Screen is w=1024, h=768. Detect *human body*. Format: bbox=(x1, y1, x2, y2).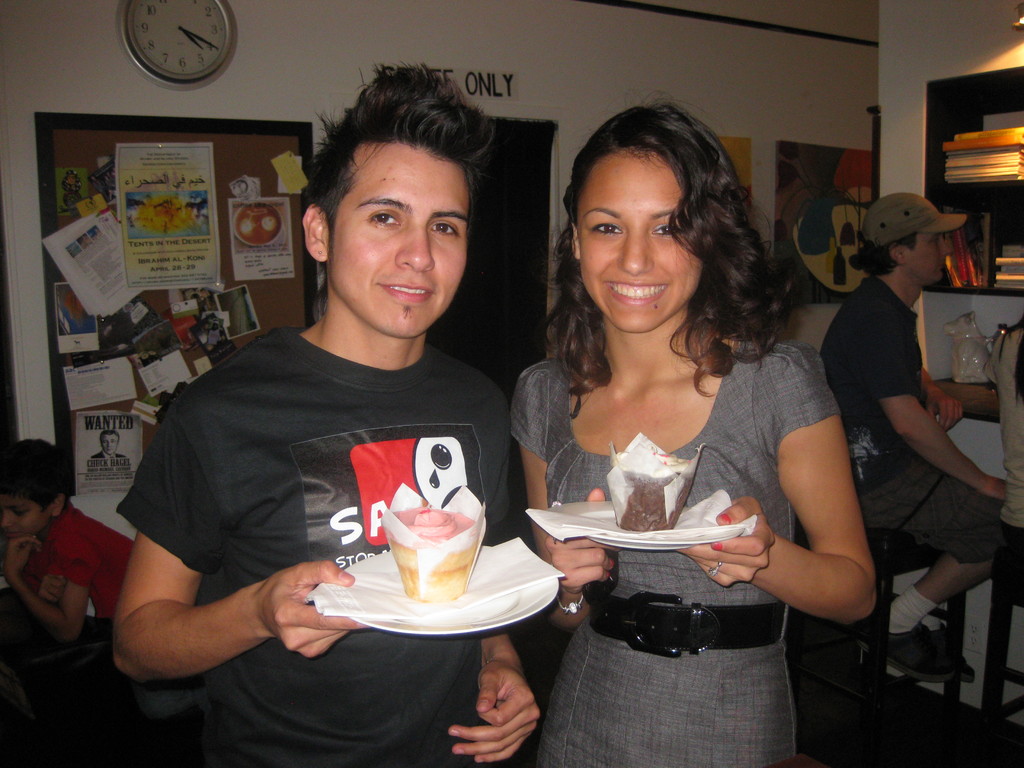
bbox=(814, 275, 1010, 684).
